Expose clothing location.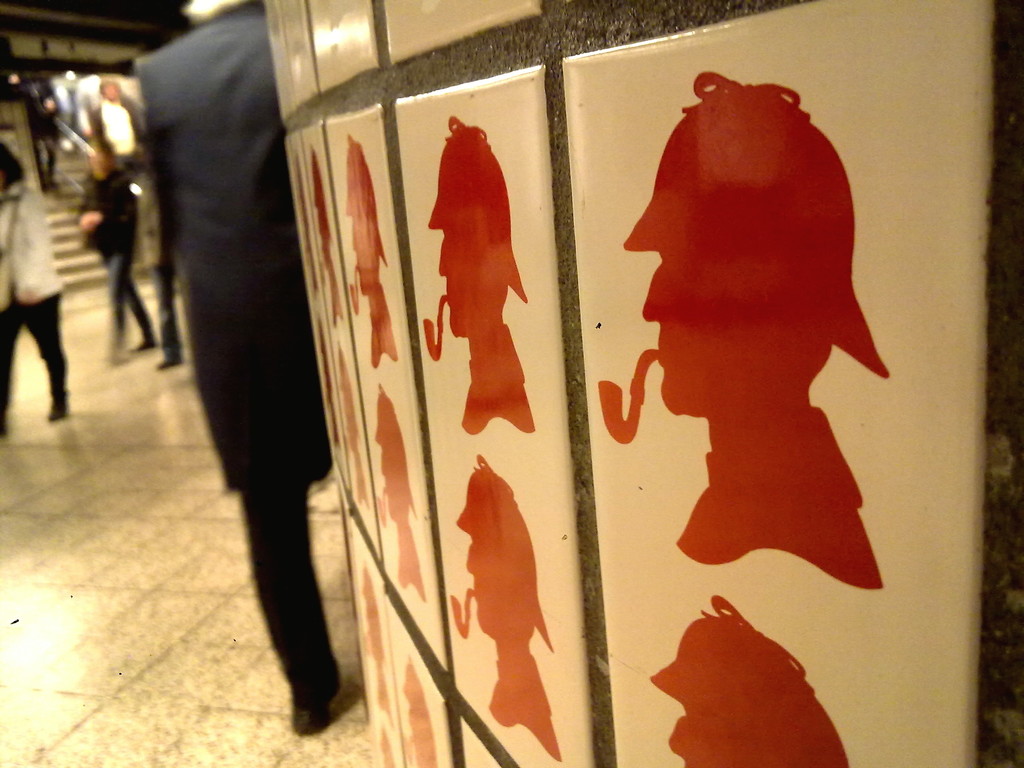
Exposed at box=[244, 482, 332, 696].
